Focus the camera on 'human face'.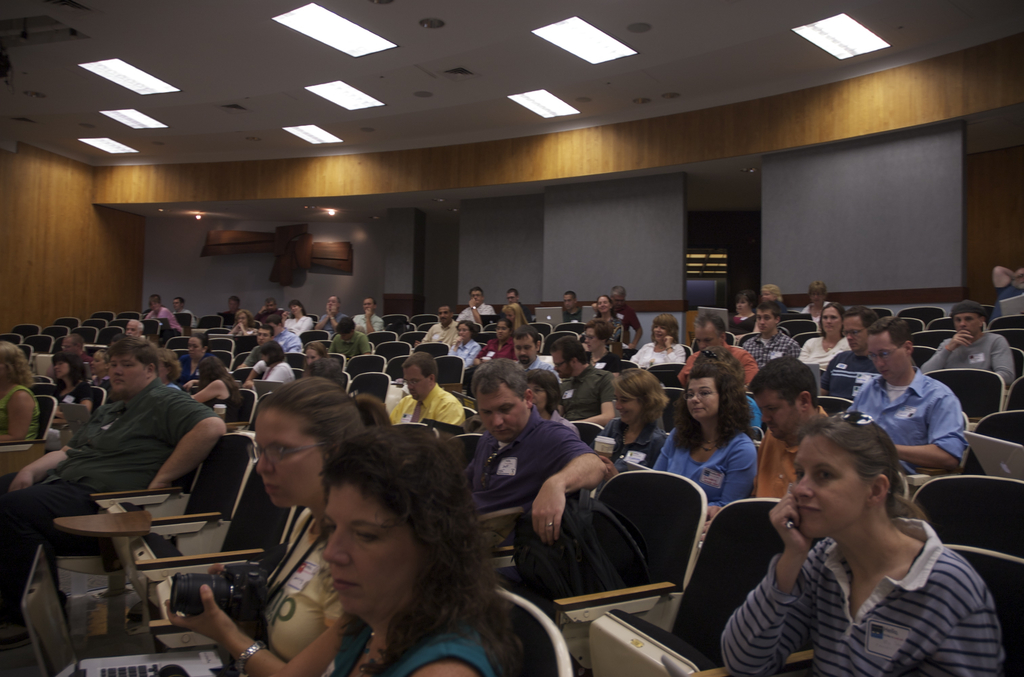
Focus region: 841 313 870 354.
